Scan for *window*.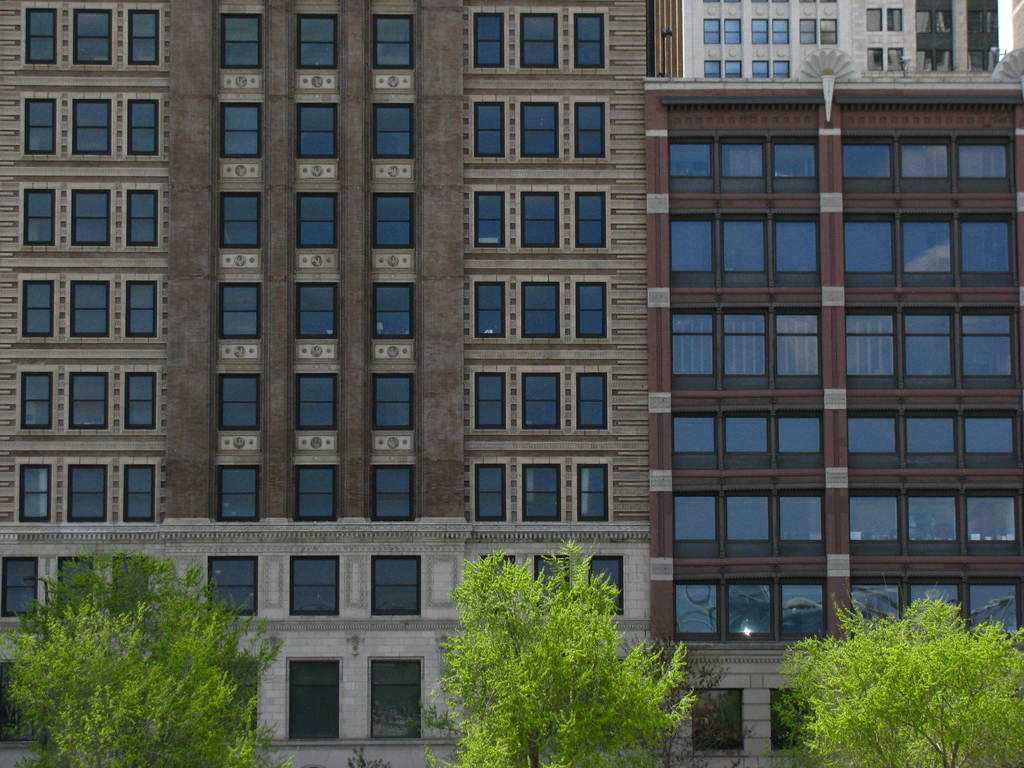
Scan result: <box>22,278,56,340</box>.
